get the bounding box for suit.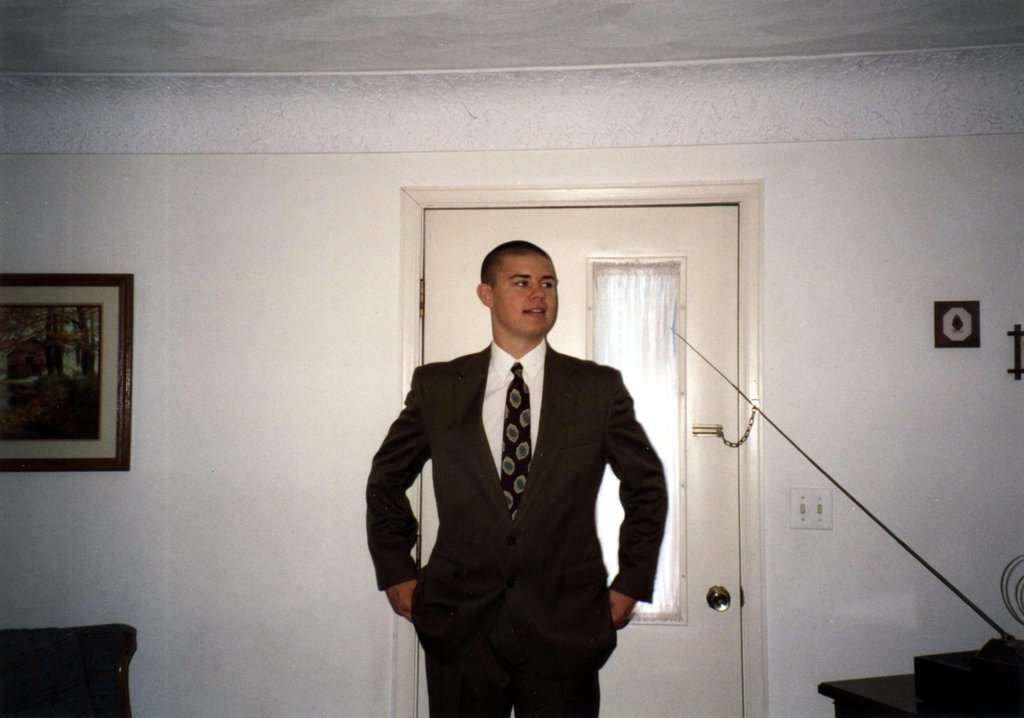
365:257:685:712.
